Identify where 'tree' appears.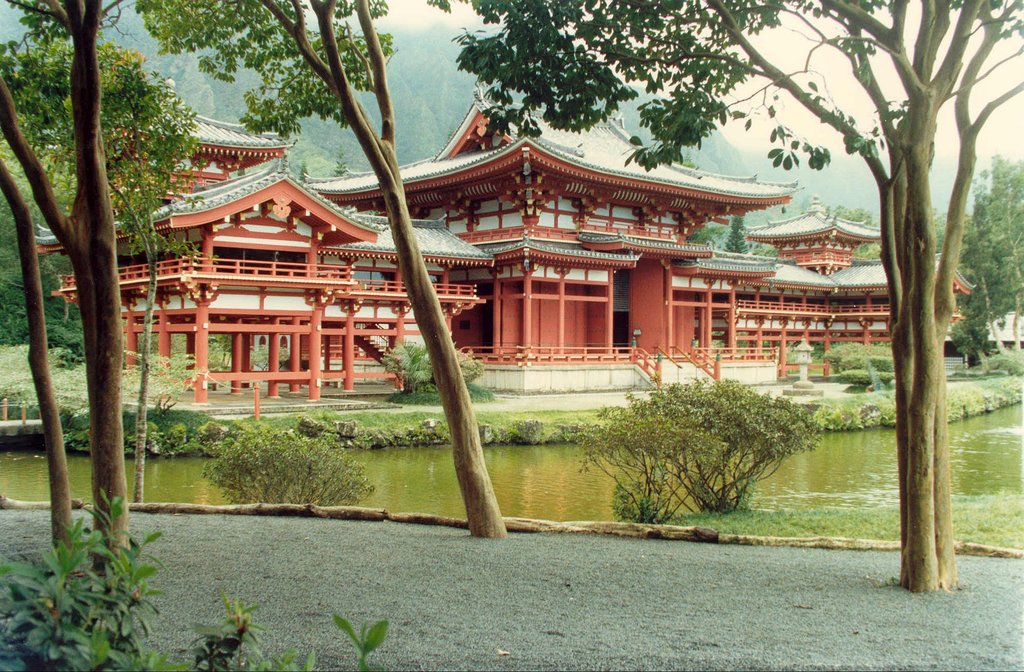
Appears at l=0, t=16, r=207, b=513.
